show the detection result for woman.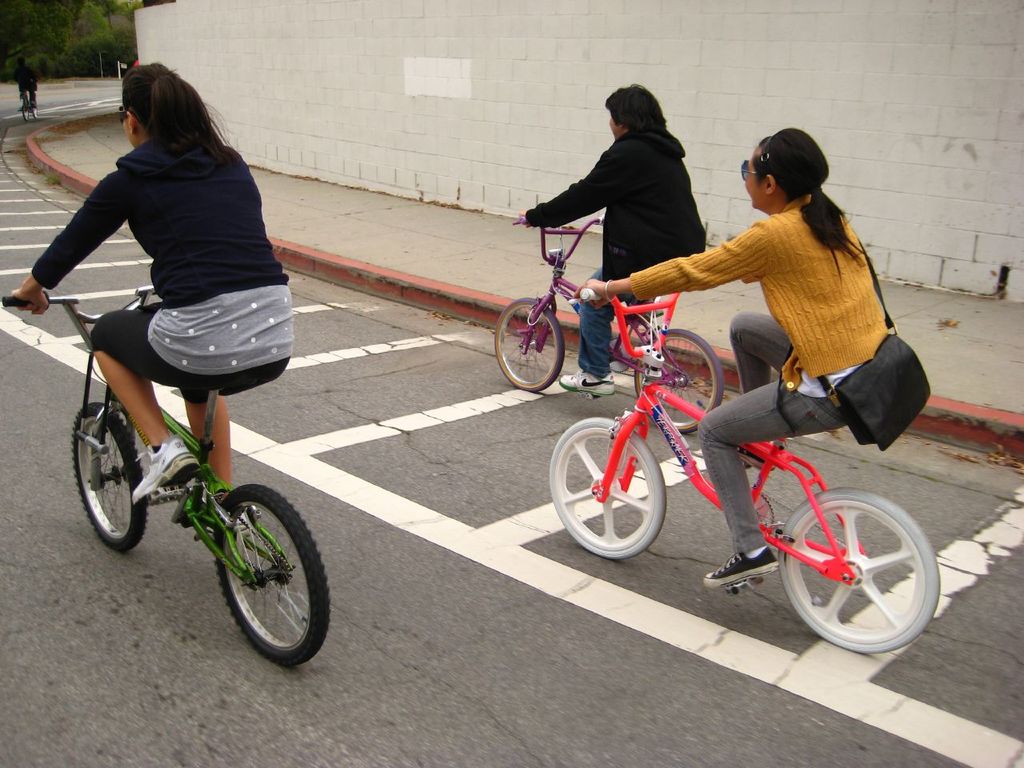
pyautogui.locateOnScreen(522, 84, 707, 395).
